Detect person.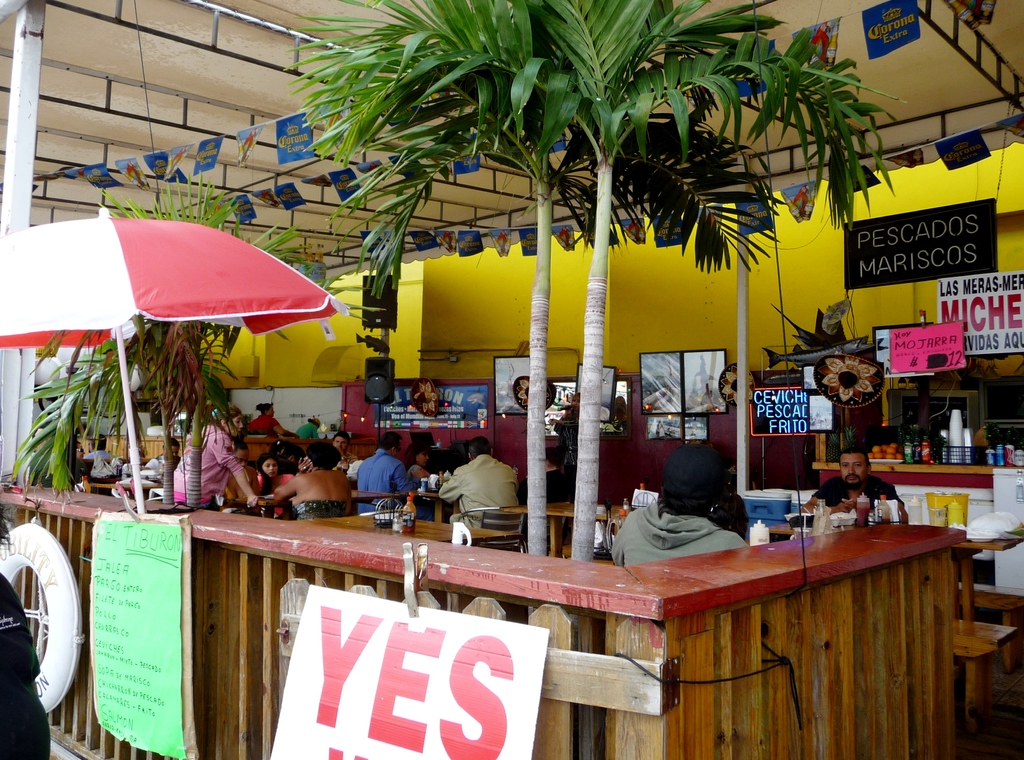
Detected at x1=611, y1=438, x2=751, y2=573.
